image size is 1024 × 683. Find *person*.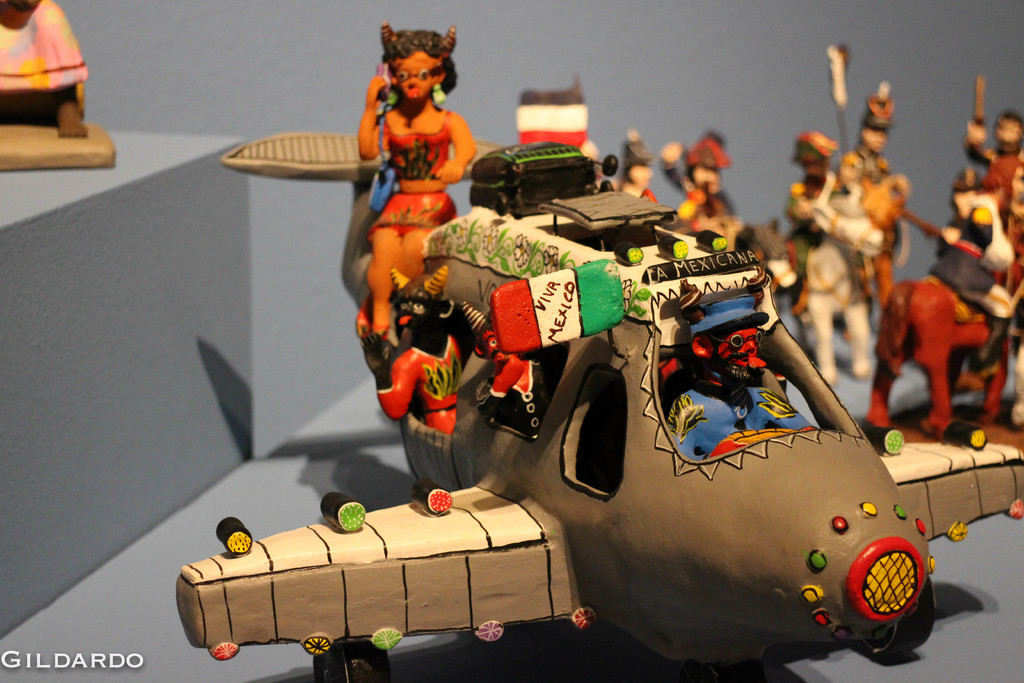
737,226,801,313.
